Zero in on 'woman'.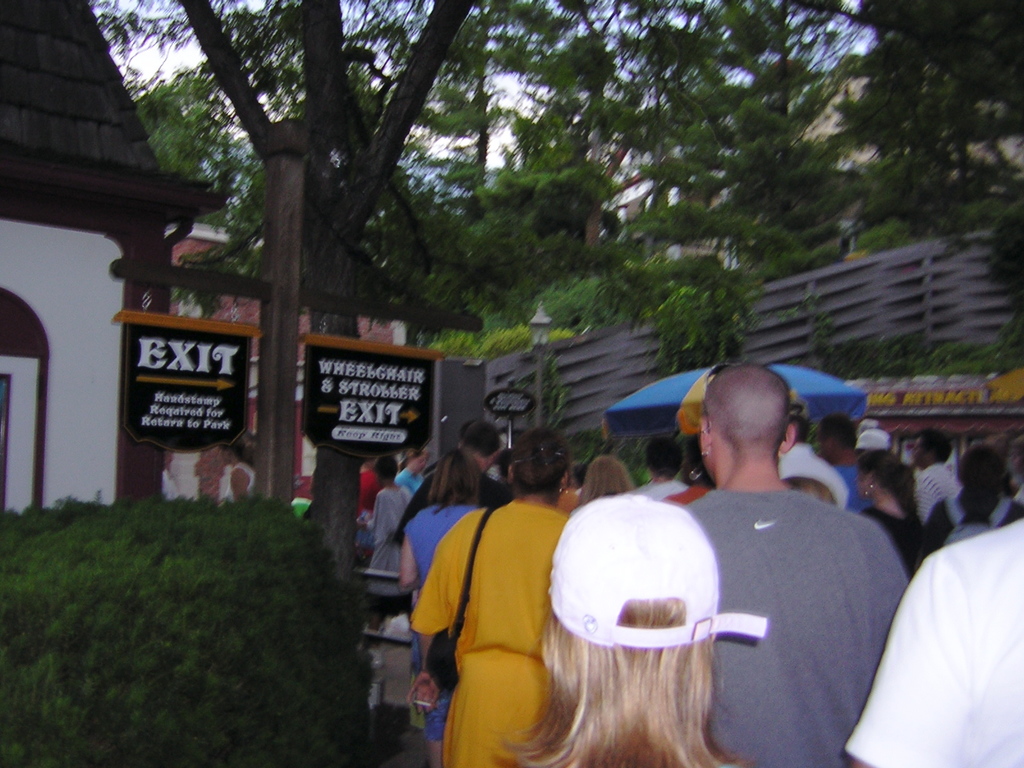
Zeroed in: Rect(408, 433, 564, 767).
